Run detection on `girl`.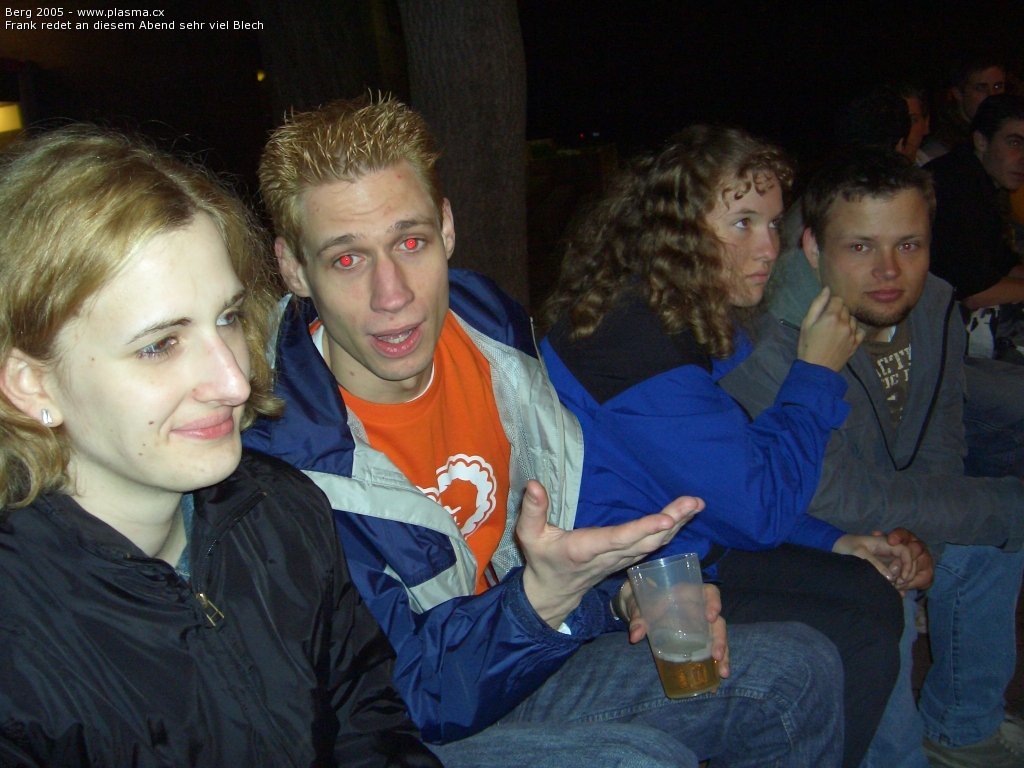
Result: (x1=534, y1=129, x2=918, y2=767).
